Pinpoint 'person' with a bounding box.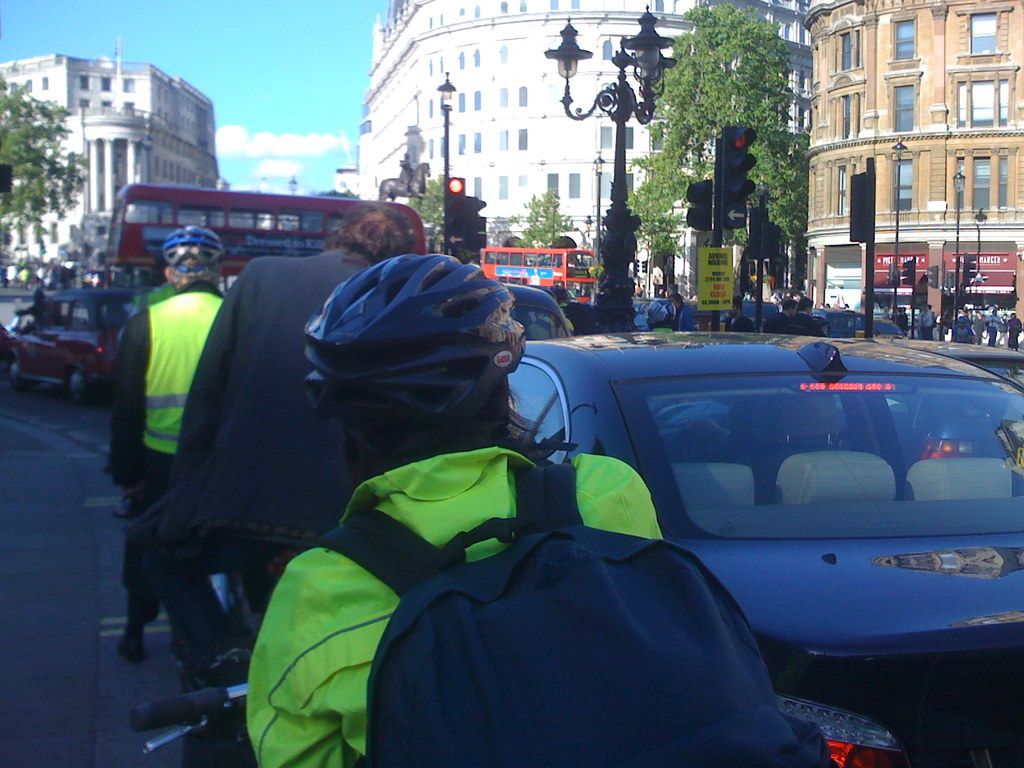
box=[646, 297, 673, 333].
